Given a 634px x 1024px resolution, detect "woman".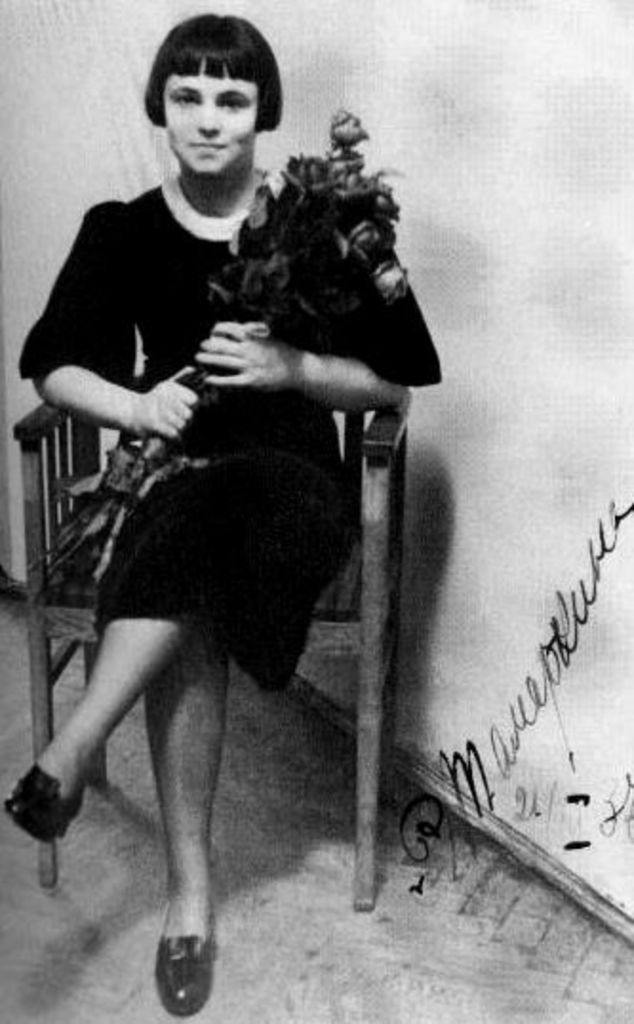
23/2/402/1023.
